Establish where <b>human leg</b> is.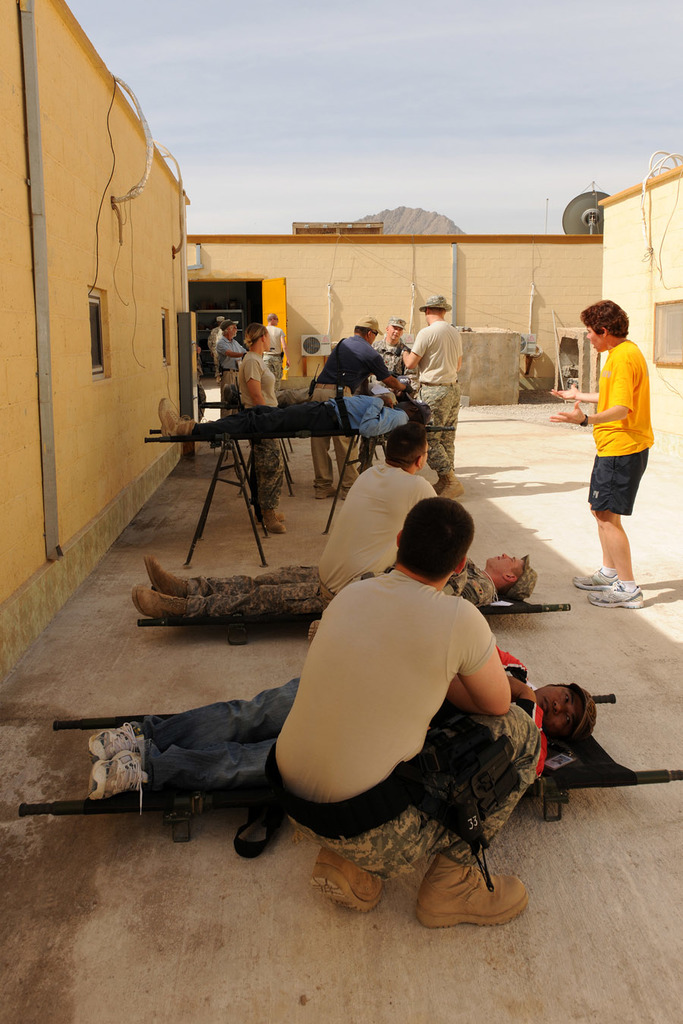
Established at 567 518 641 614.
